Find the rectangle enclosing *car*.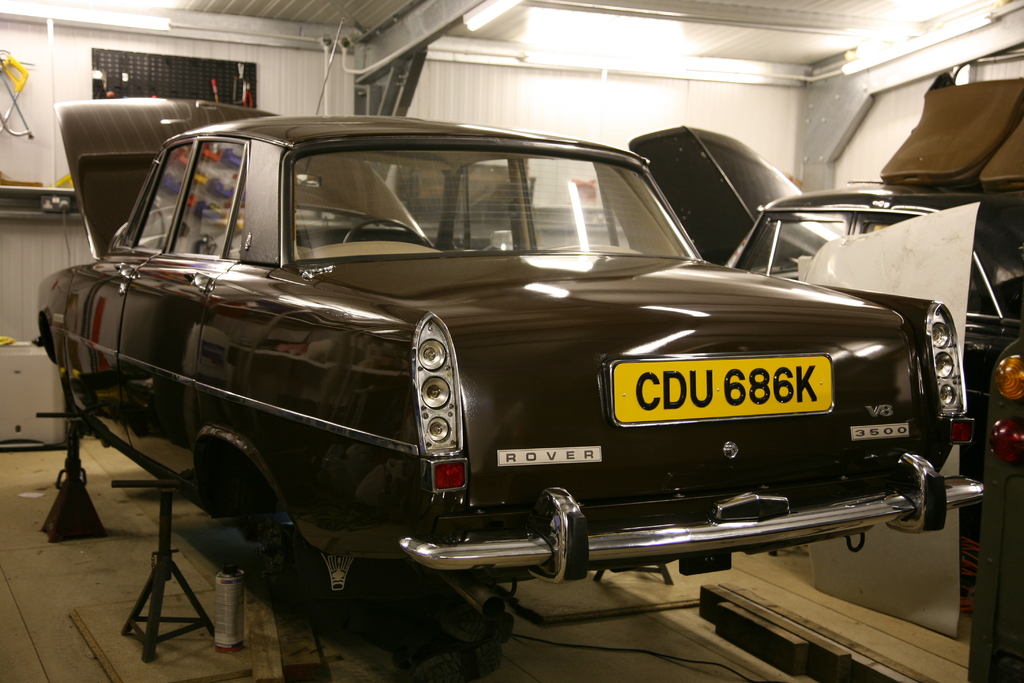
[x1=627, y1=124, x2=1023, y2=536].
